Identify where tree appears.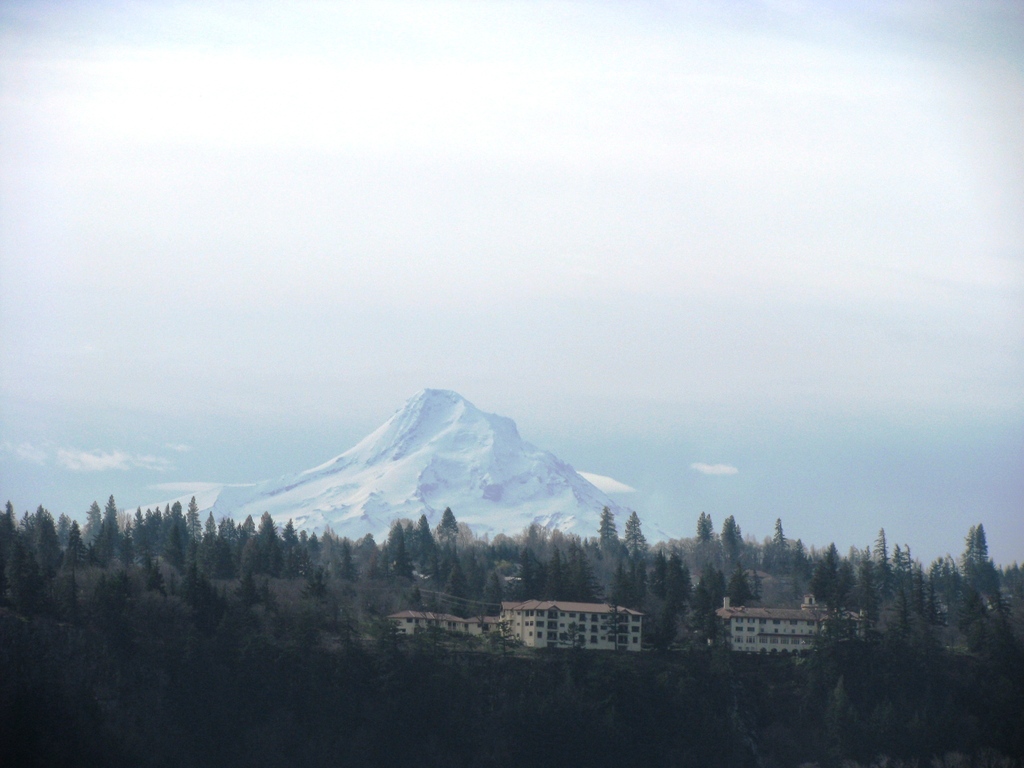
Appears at 596 511 615 556.
